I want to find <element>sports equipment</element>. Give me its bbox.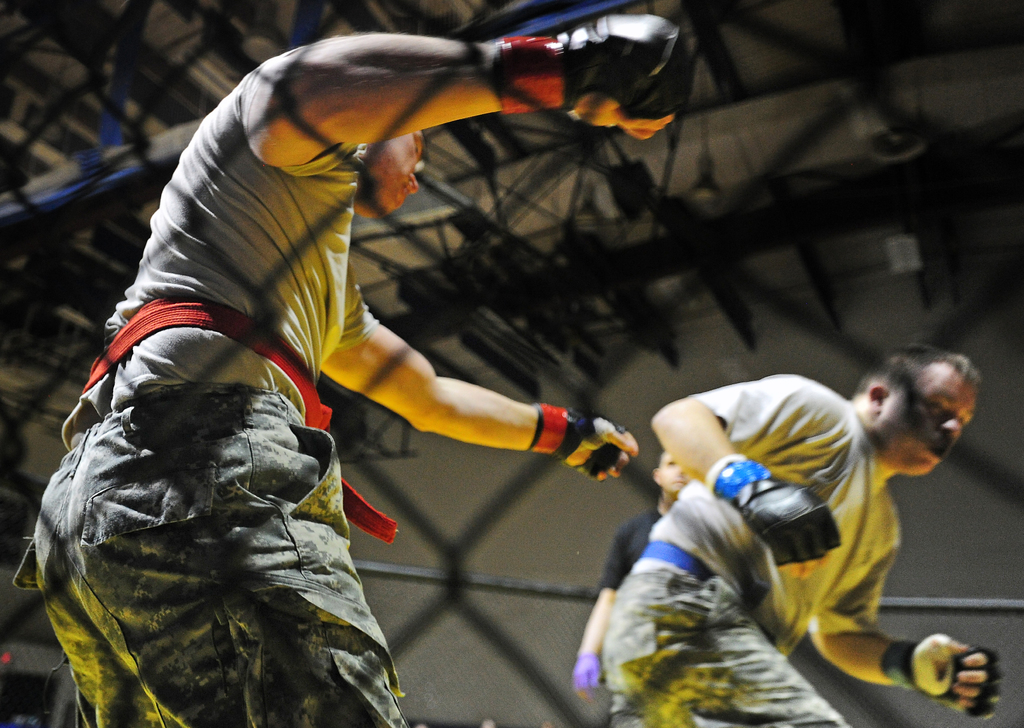
(493, 1, 699, 143).
